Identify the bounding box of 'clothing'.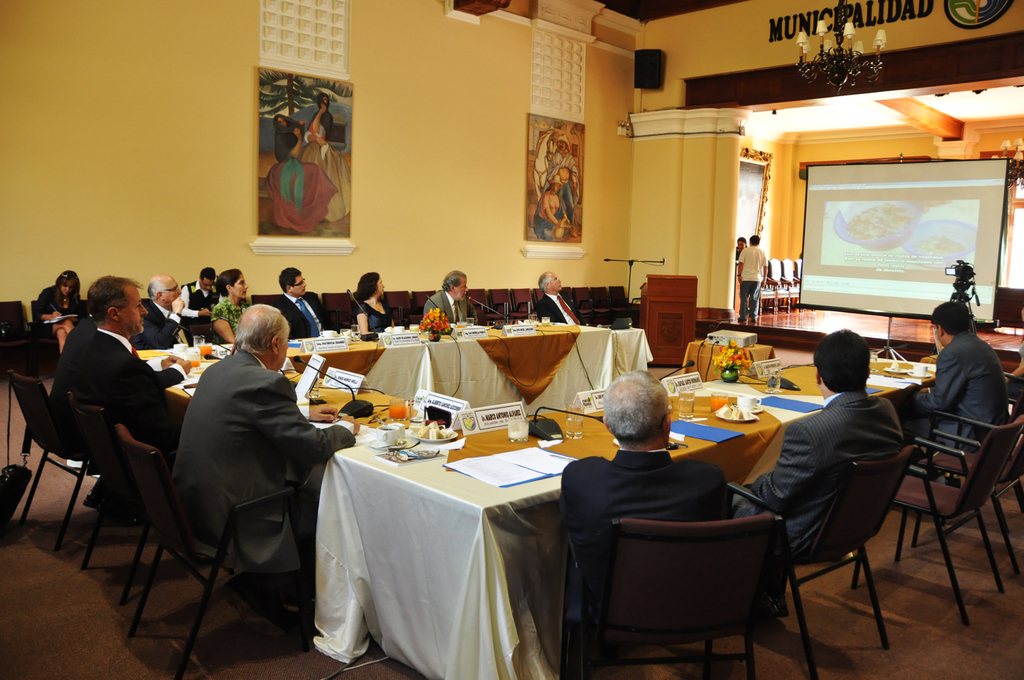
{"x1": 211, "y1": 296, "x2": 244, "y2": 337}.
